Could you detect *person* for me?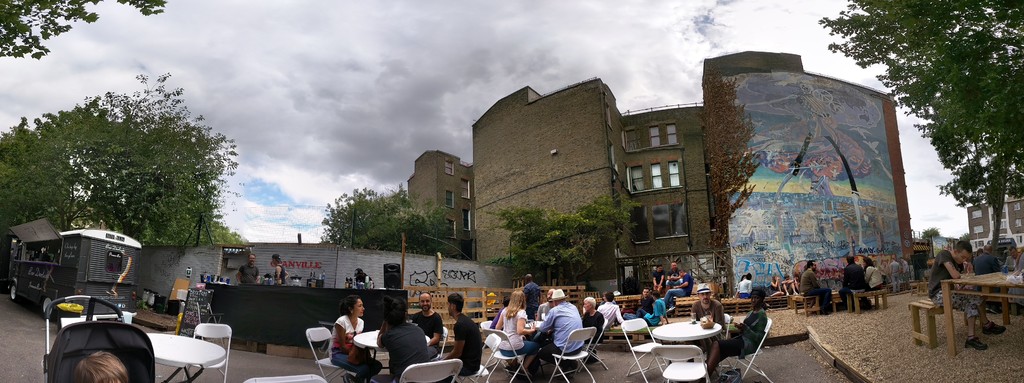
Detection result: <box>705,280,767,379</box>.
